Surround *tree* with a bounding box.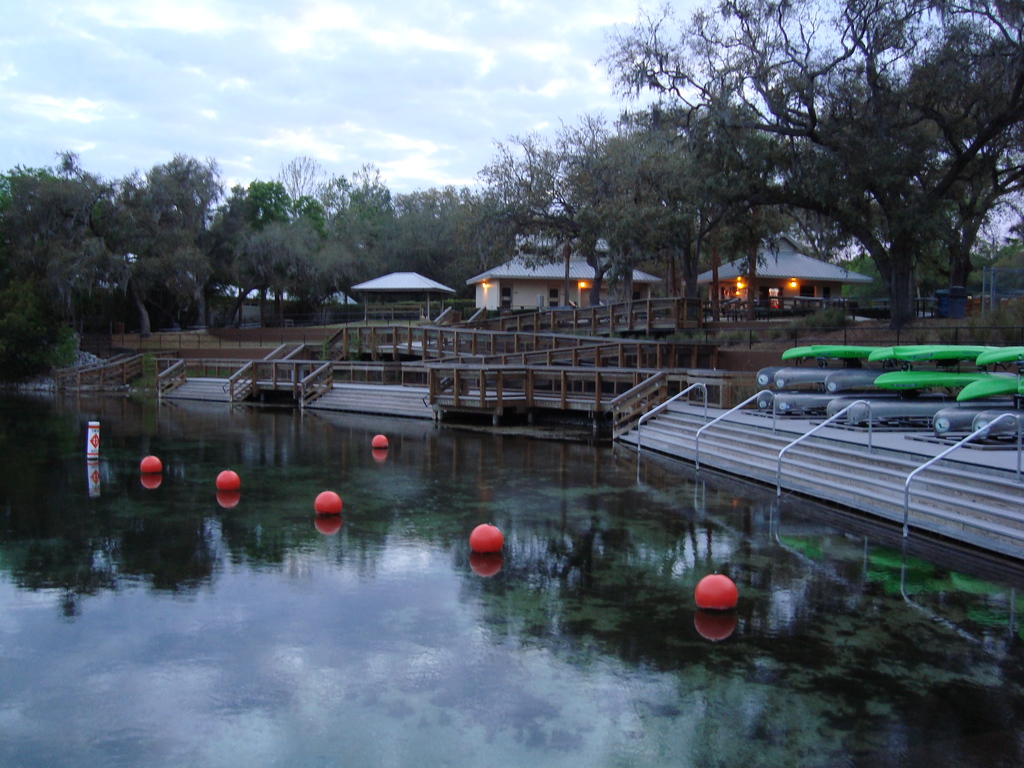
[577, 114, 810, 308].
